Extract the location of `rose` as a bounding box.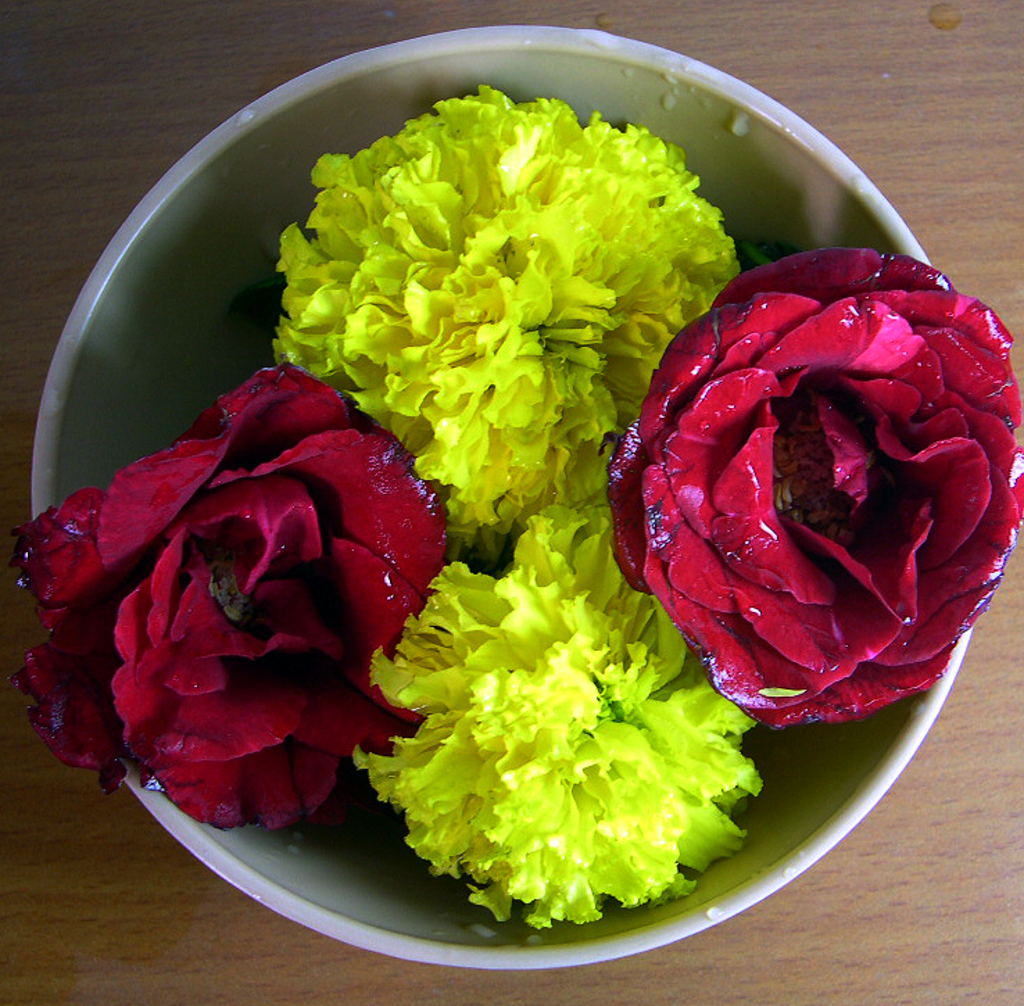
rect(608, 246, 1023, 735).
